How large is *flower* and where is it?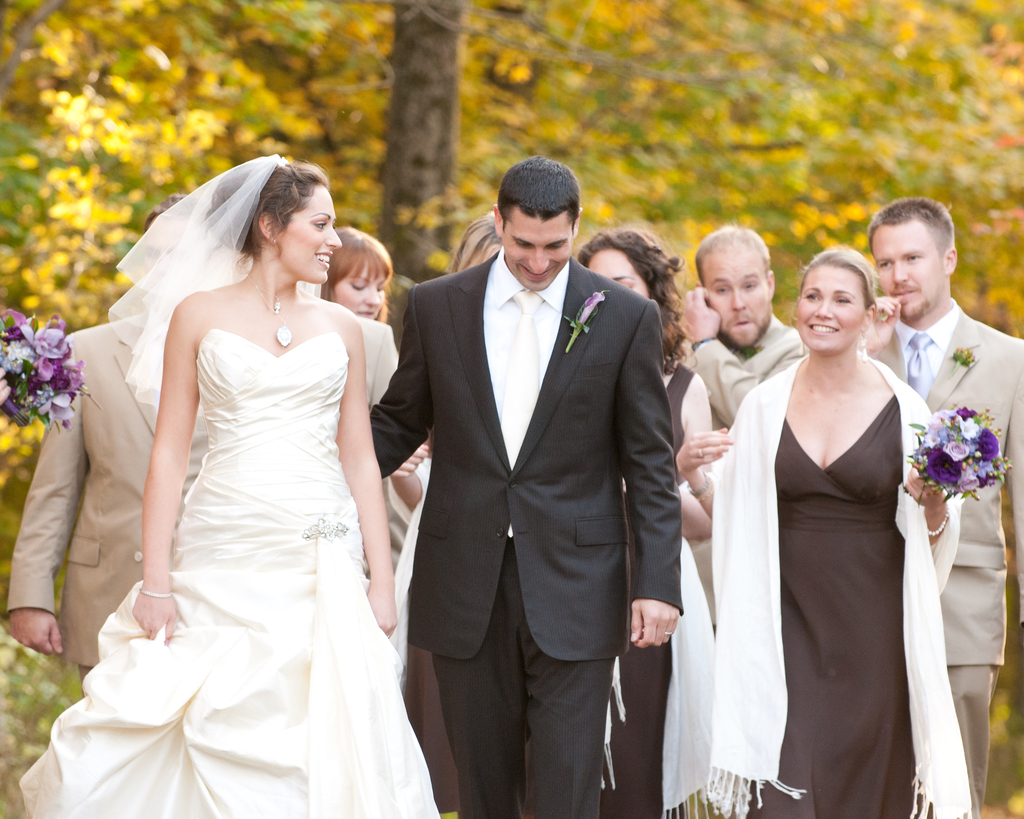
Bounding box: <region>559, 290, 621, 353</region>.
